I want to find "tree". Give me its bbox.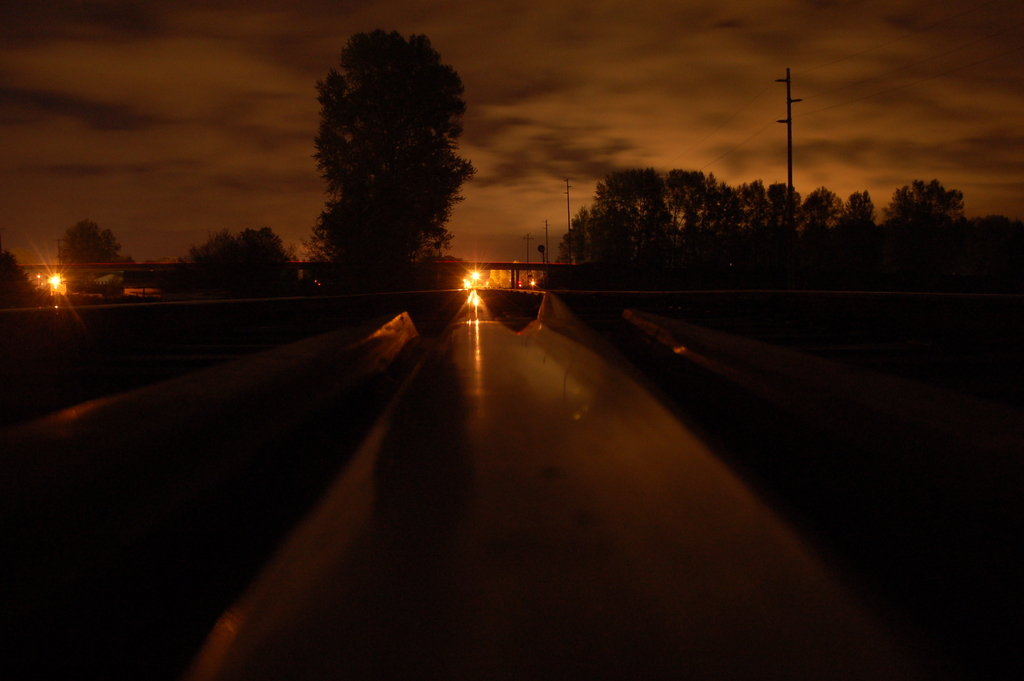
crop(291, 22, 484, 292).
